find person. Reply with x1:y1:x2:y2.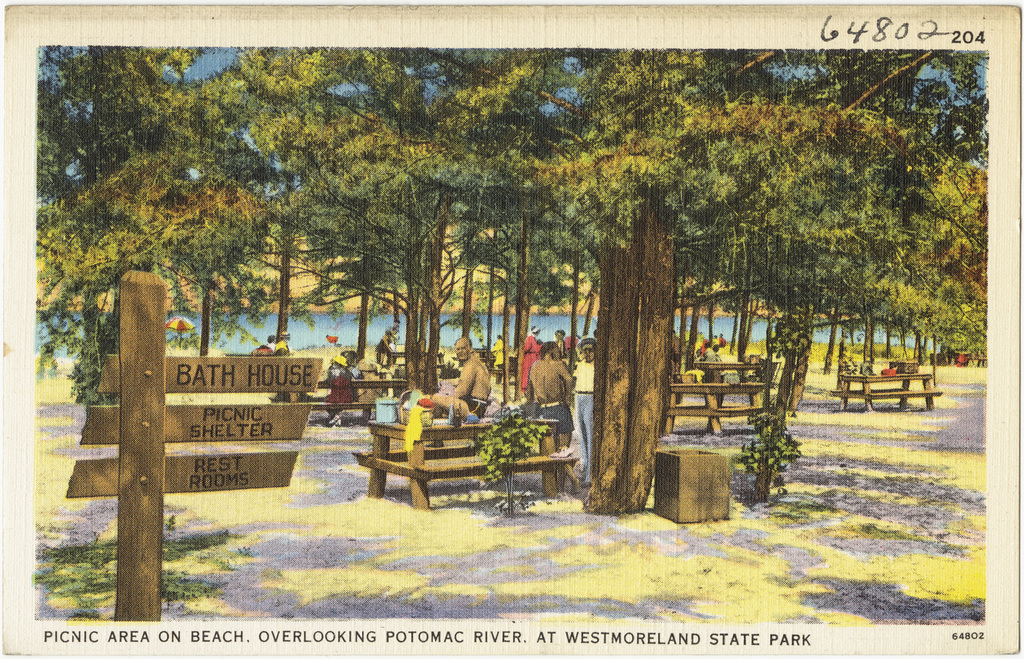
266:333:272:352.
